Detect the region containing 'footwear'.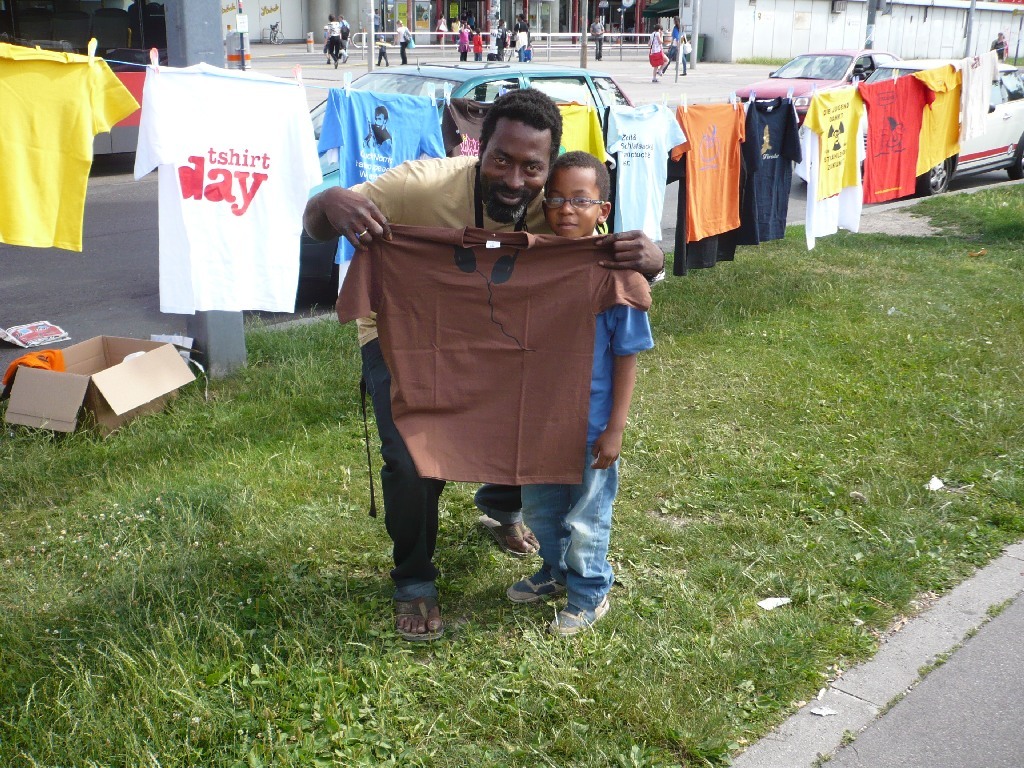
478, 509, 545, 555.
